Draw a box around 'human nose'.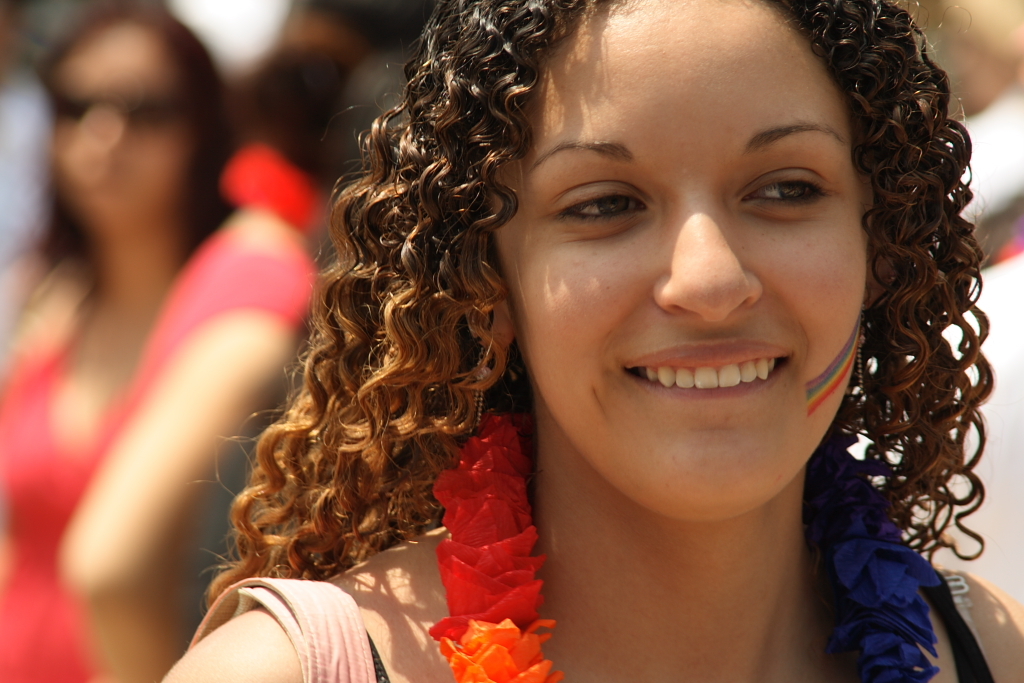
<region>656, 183, 767, 322</region>.
